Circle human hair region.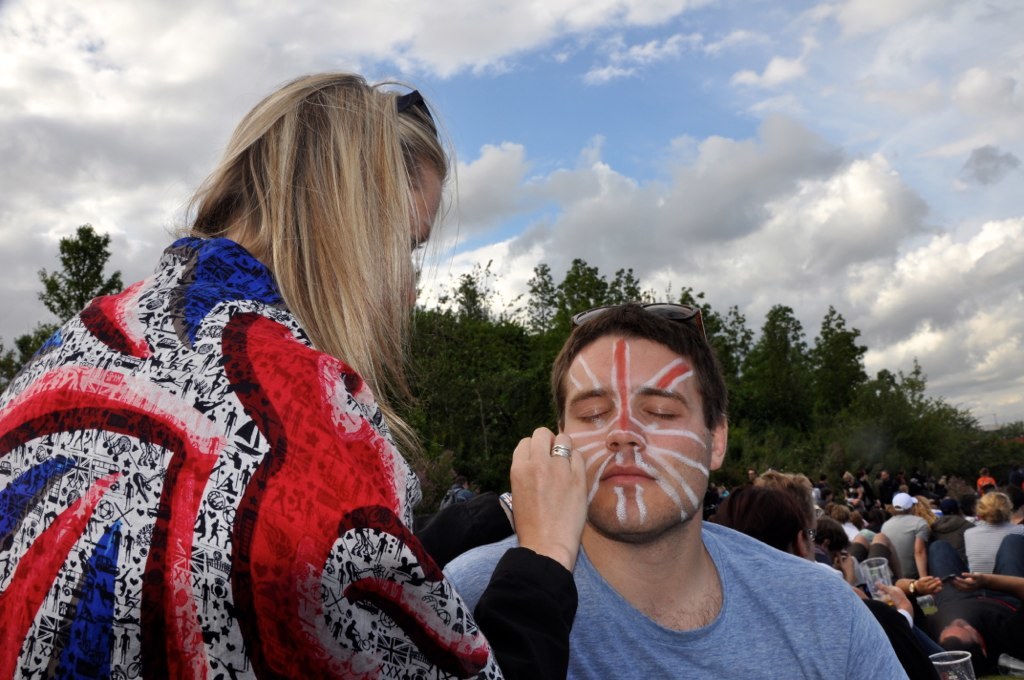
Region: <region>546, 305, 727, 429</region>.
